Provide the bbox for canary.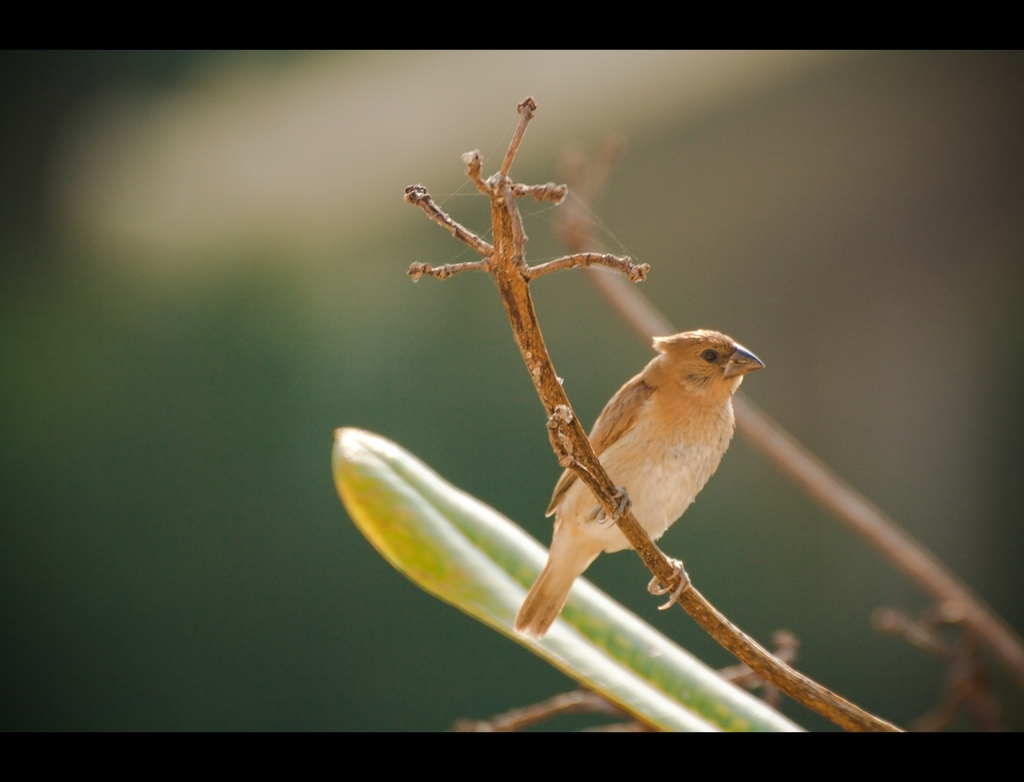
513,325,767,644.
